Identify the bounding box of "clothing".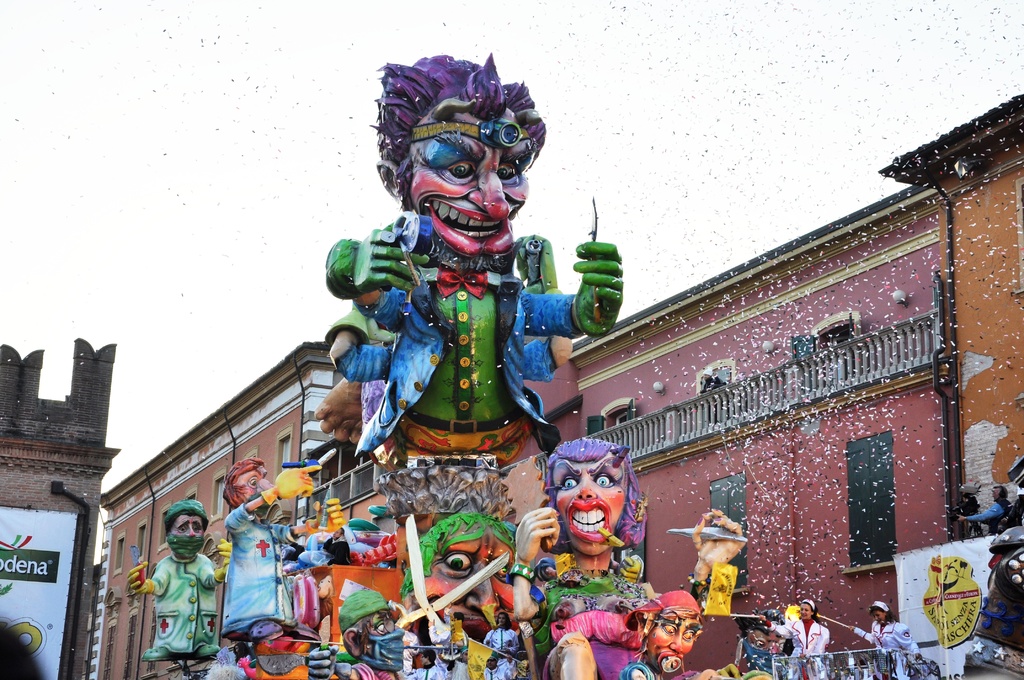
(x1=847, y1=615, x2=920, y2=679).
